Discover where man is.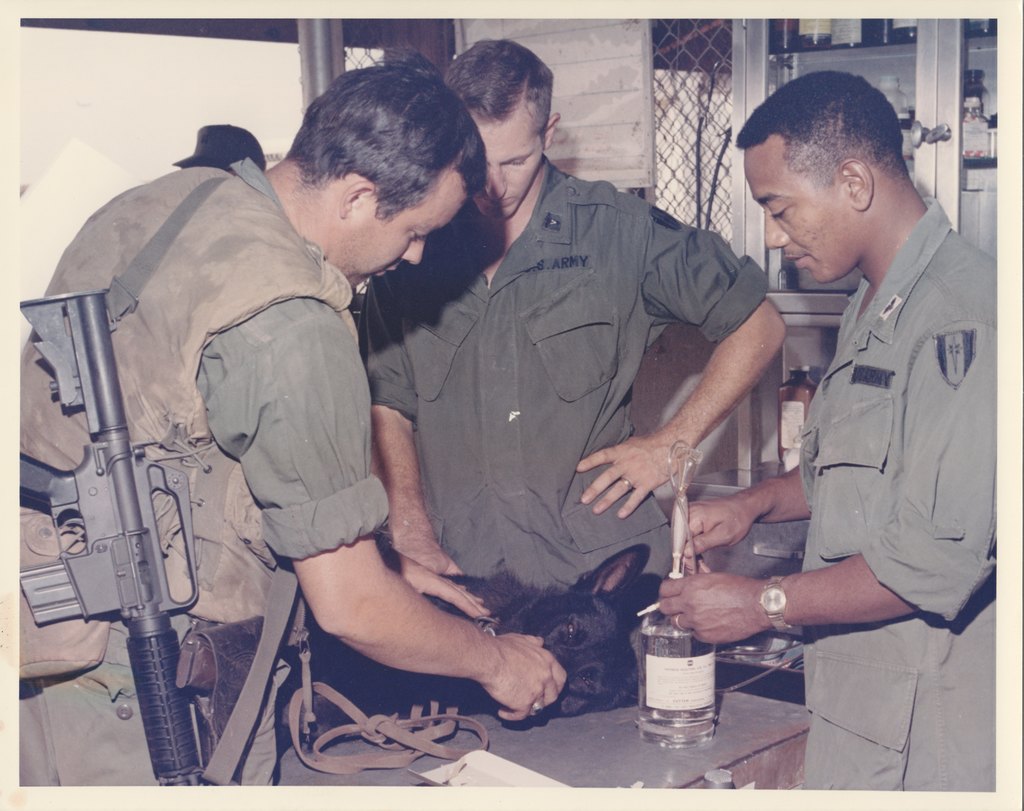
Discovered at box(719, 51, 1001, 730).
